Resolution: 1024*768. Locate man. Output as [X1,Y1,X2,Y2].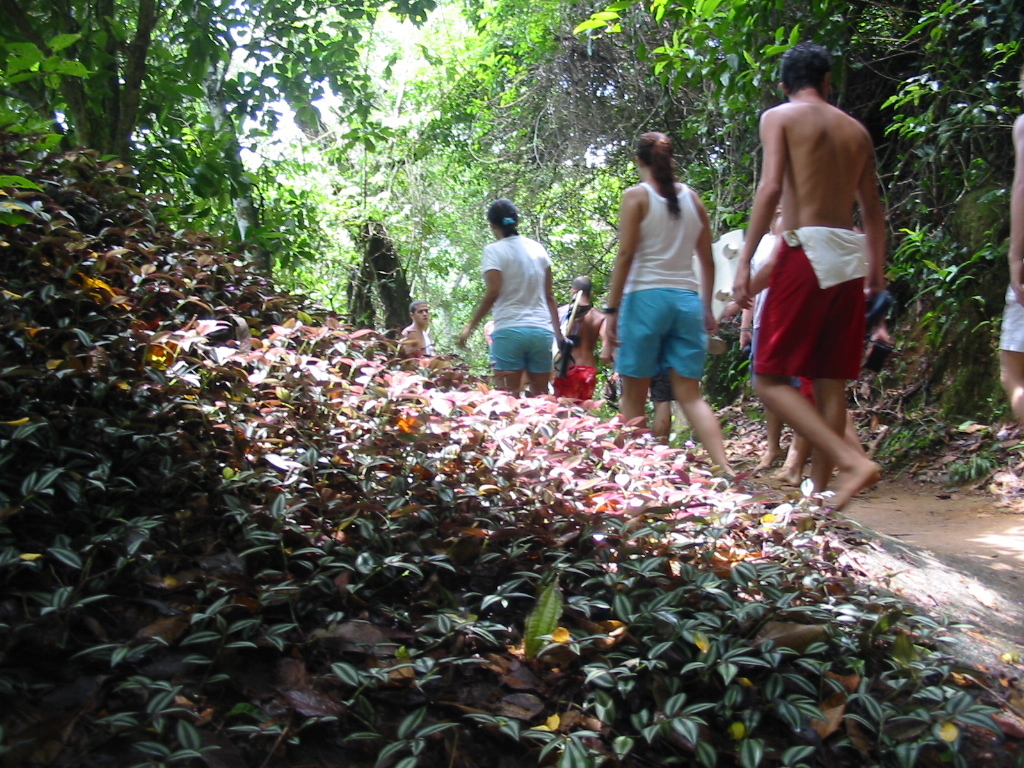
[730,25,889,522].
